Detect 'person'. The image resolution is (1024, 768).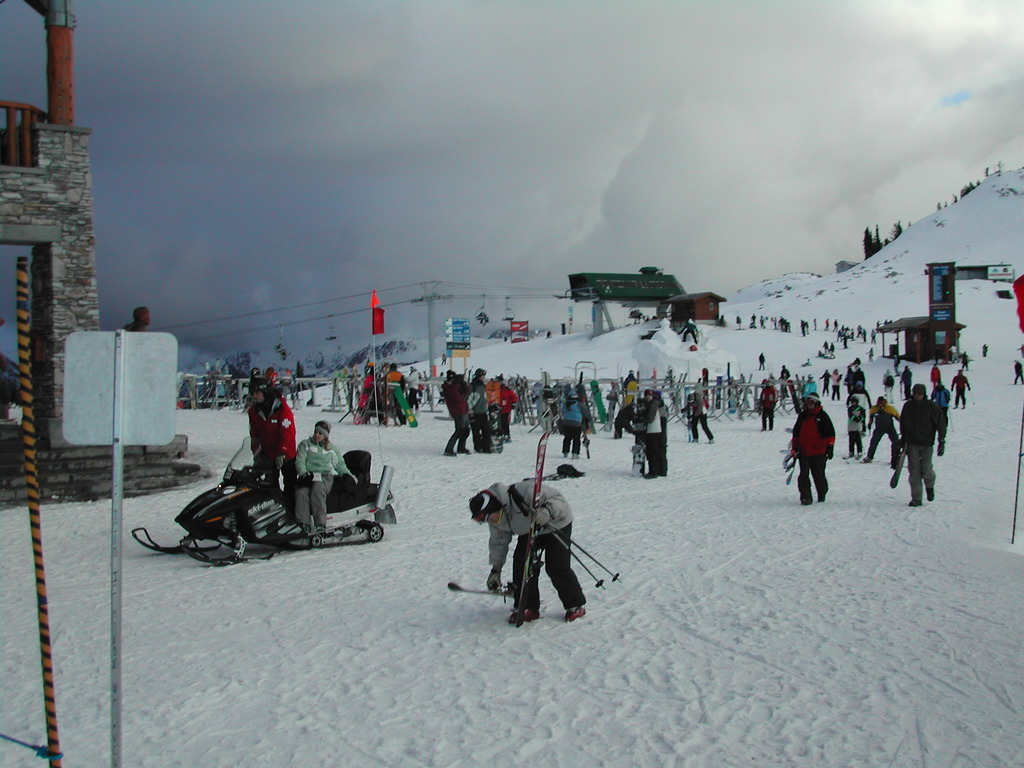
detection(471, 363, 494, 451).
